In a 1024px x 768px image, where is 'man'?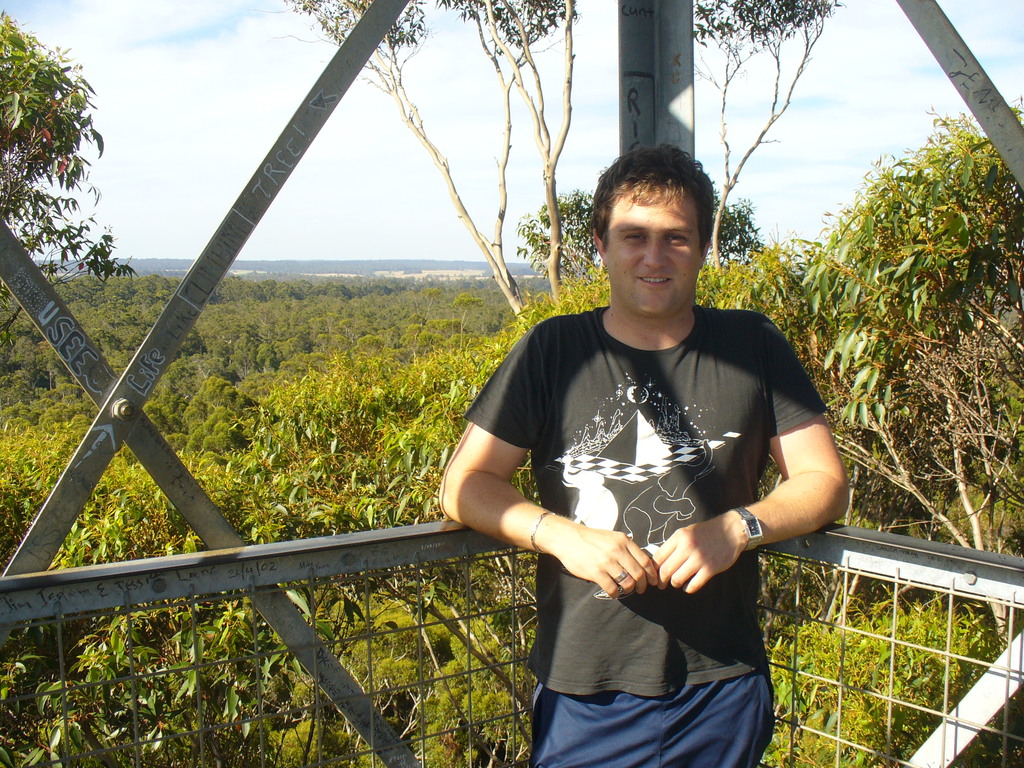
BBox(433, 142, 850, 767).
